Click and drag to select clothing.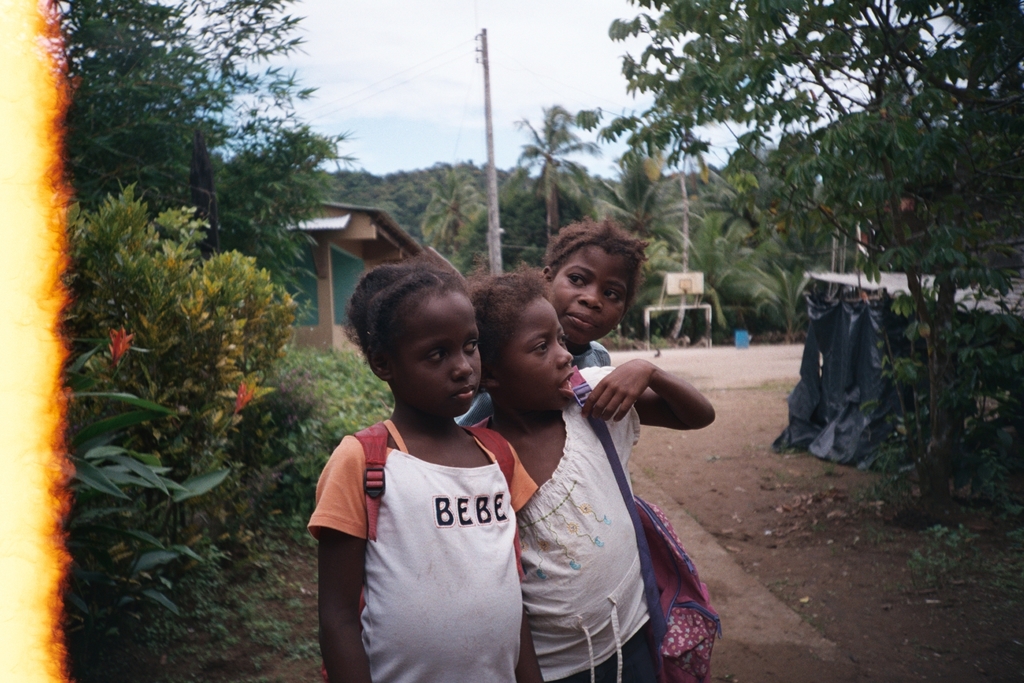
Selection: x1=456 y1=341 x2=620 y2=425.
